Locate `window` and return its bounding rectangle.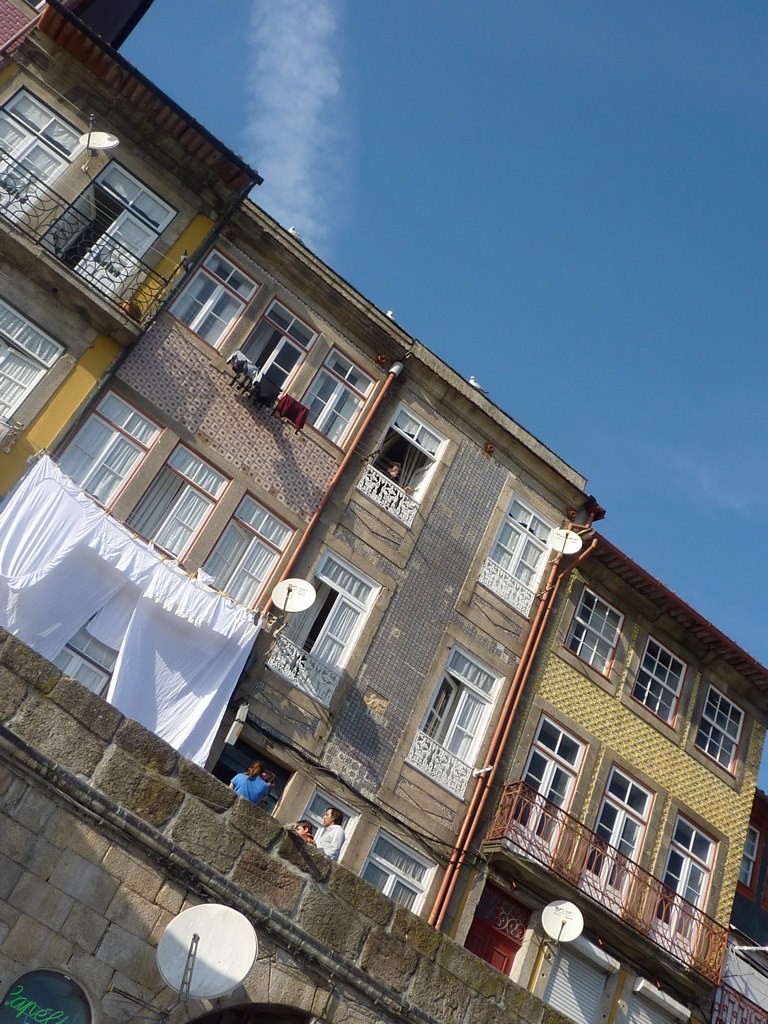
bbox(358, 824, 442, 922).
